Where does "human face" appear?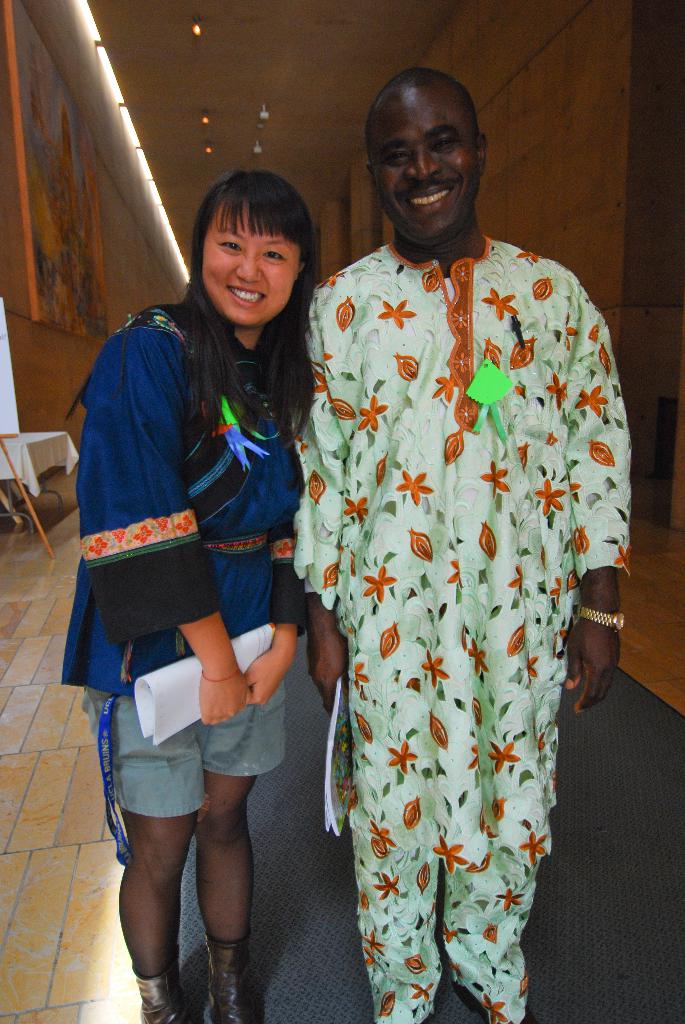
Appears at bbox=(370, 97, 468, 232).
